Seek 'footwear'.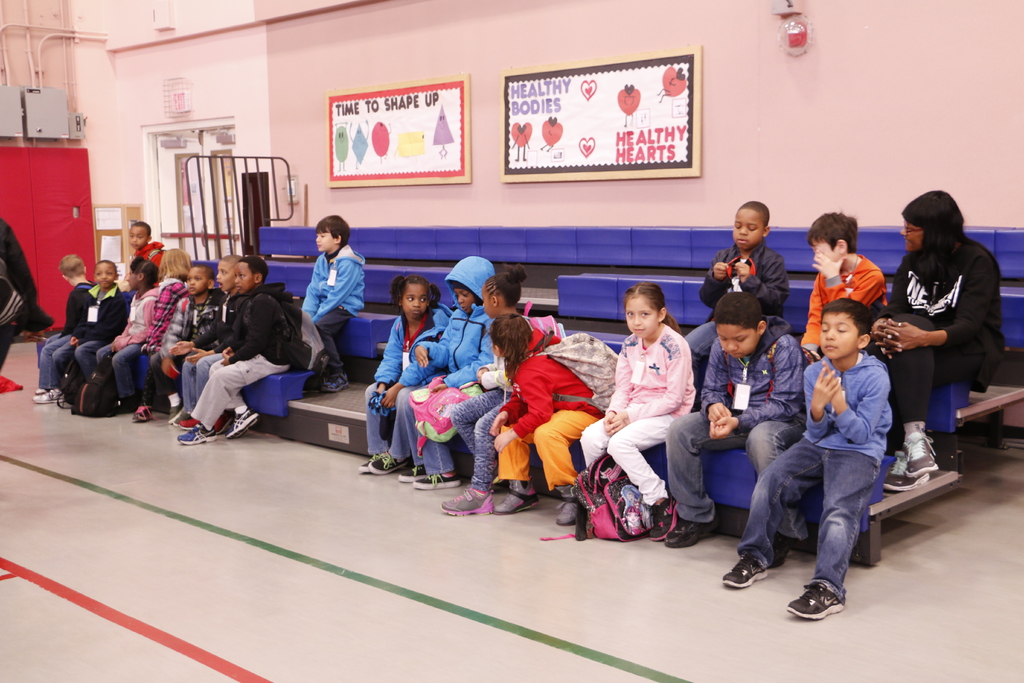
(883,450,930,494).
